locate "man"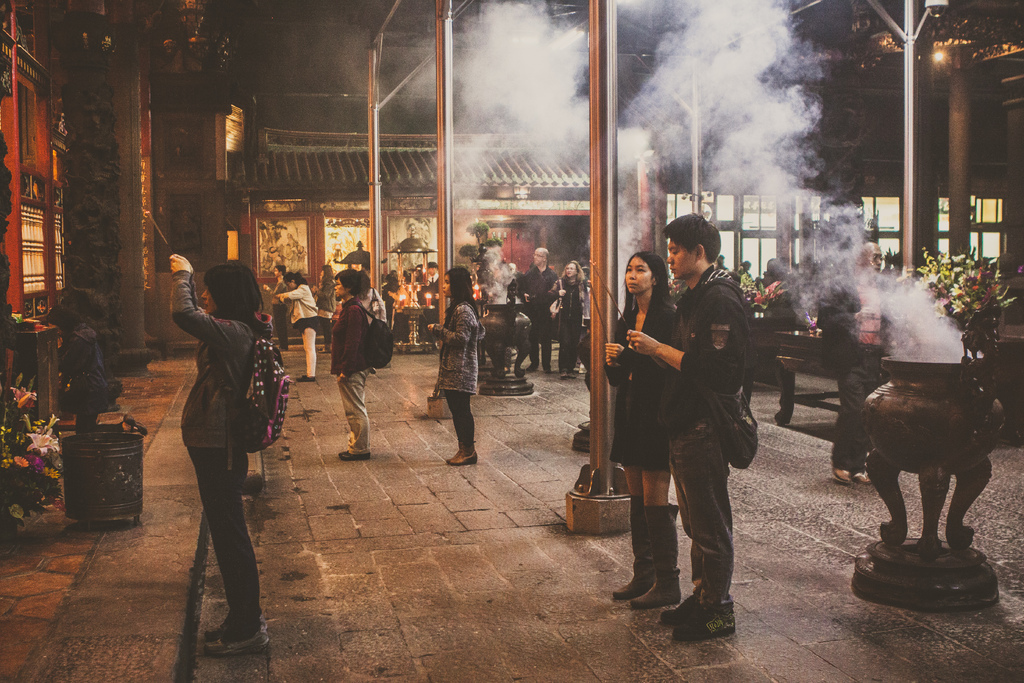
locate(428, 266, 440, 284)
